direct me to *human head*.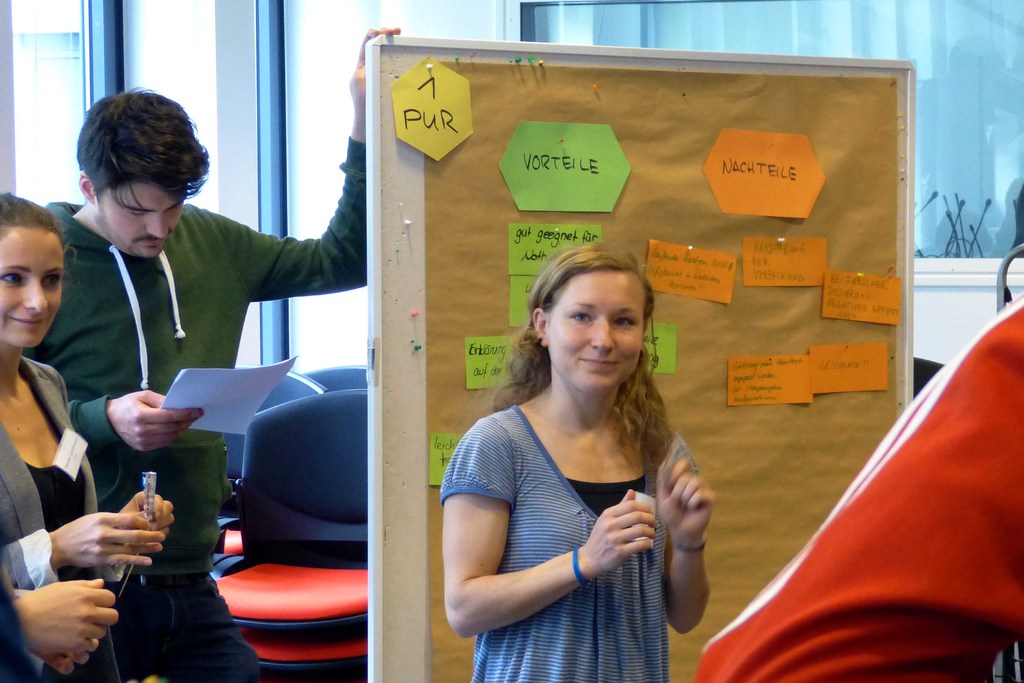
Direction: box=[547, 233, 648, 409].
